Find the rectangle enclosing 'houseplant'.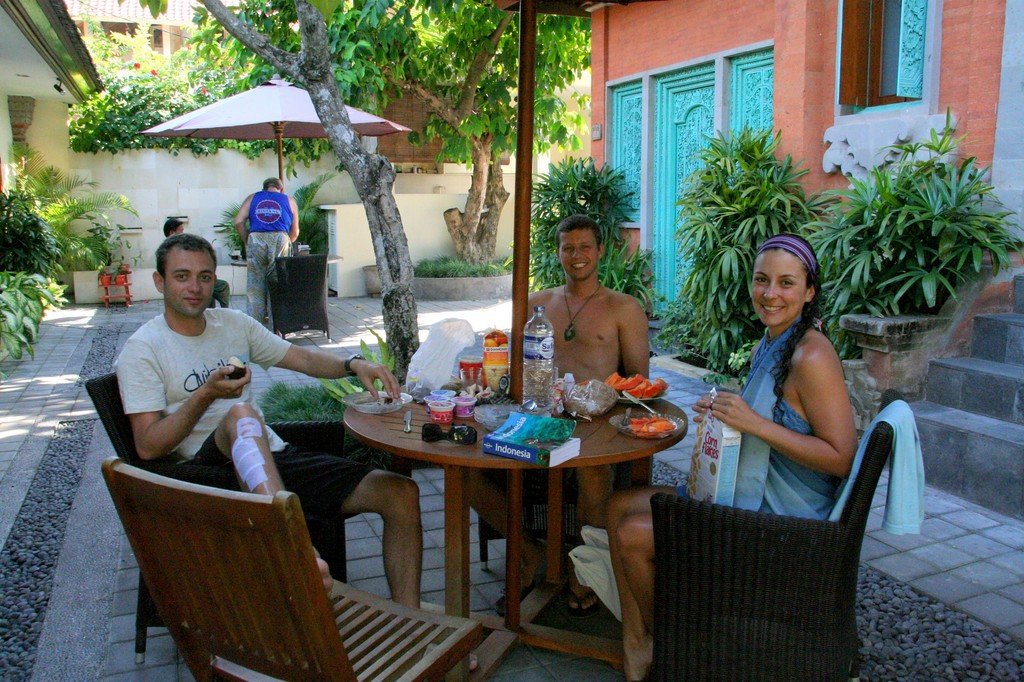
{"left": 678, "top": 115, "right": 823, "bottom": 362}.
